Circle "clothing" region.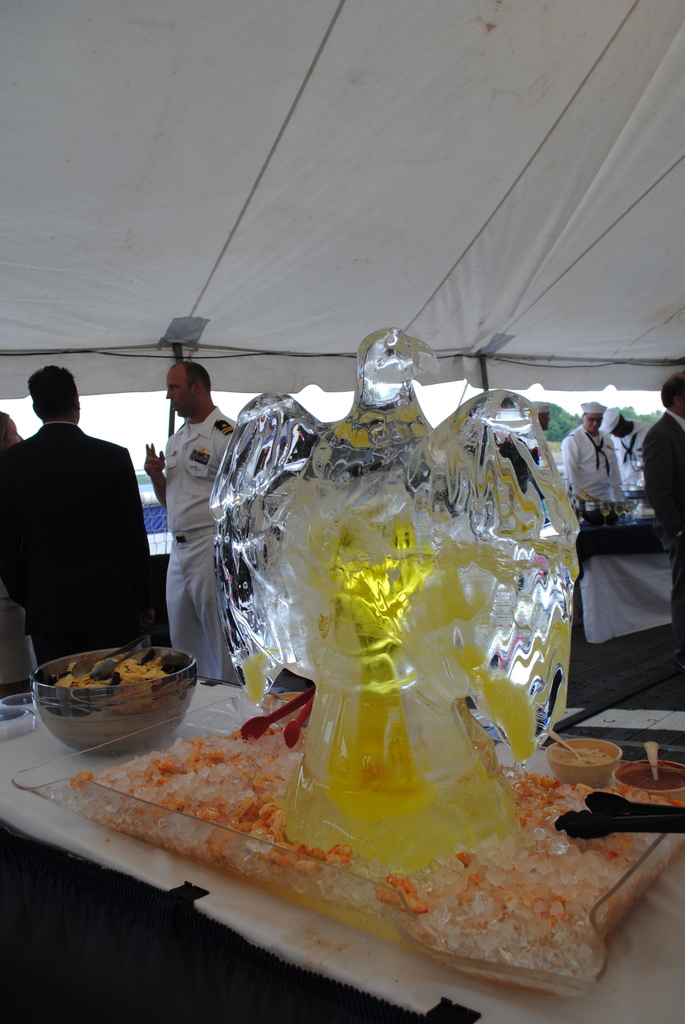
Region: bbox=(161, 404, 243, 681).
